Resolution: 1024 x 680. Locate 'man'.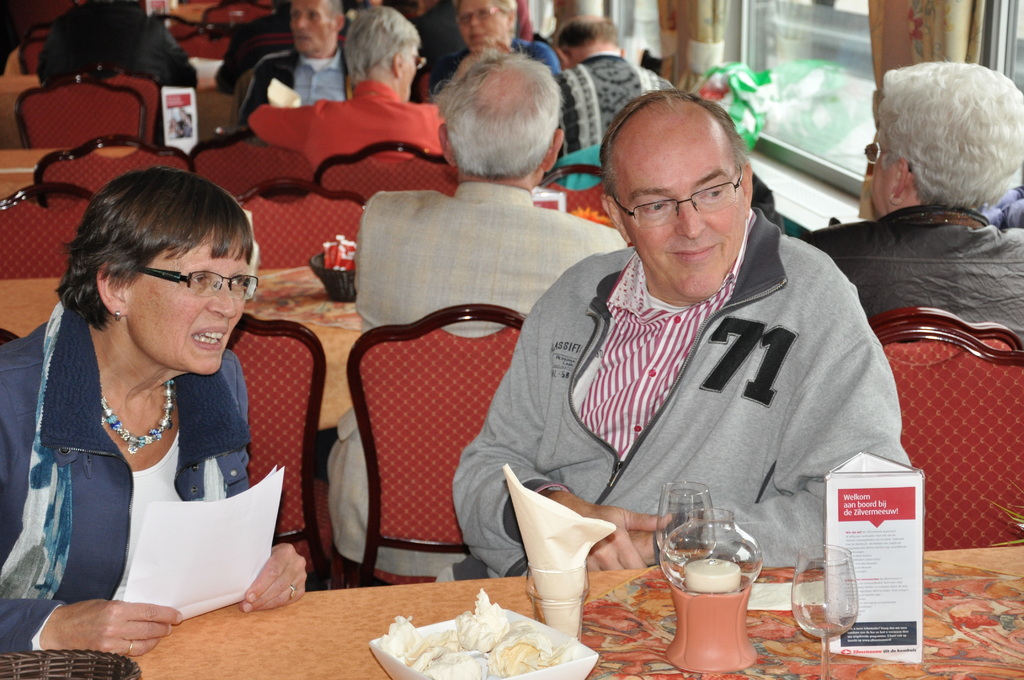
pyautogui.locateOnScreen(326, 48, 625, 577).
